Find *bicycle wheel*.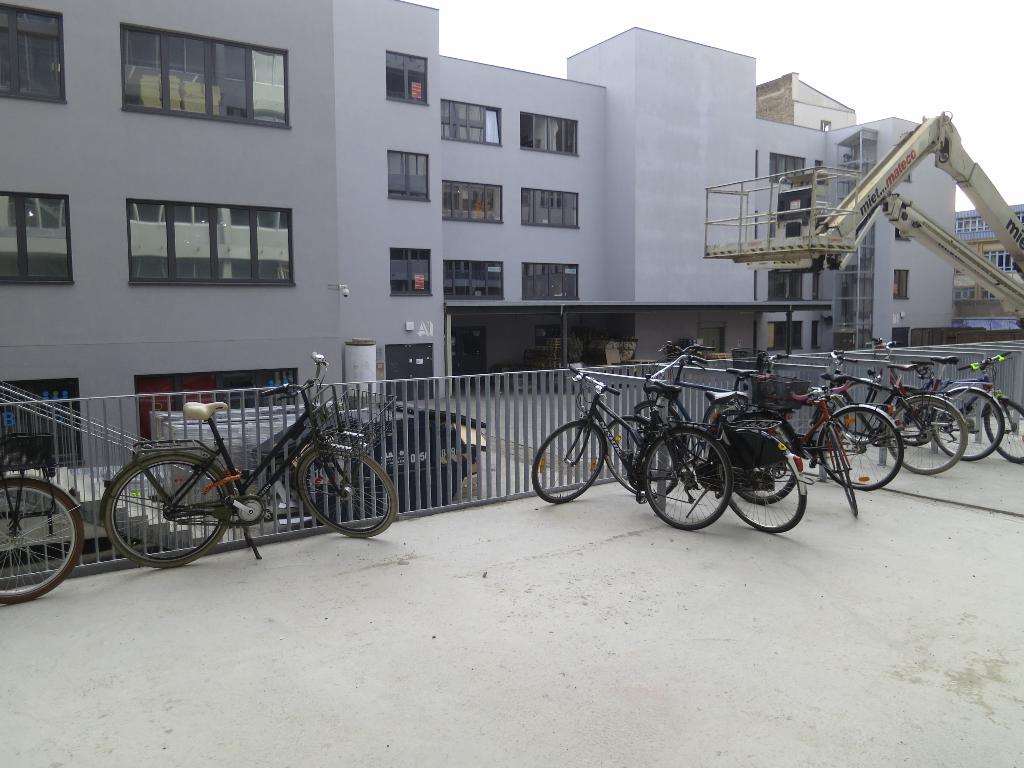
{"x1": 593, "y1": 414, "x2": 683, "y2": 498}.
